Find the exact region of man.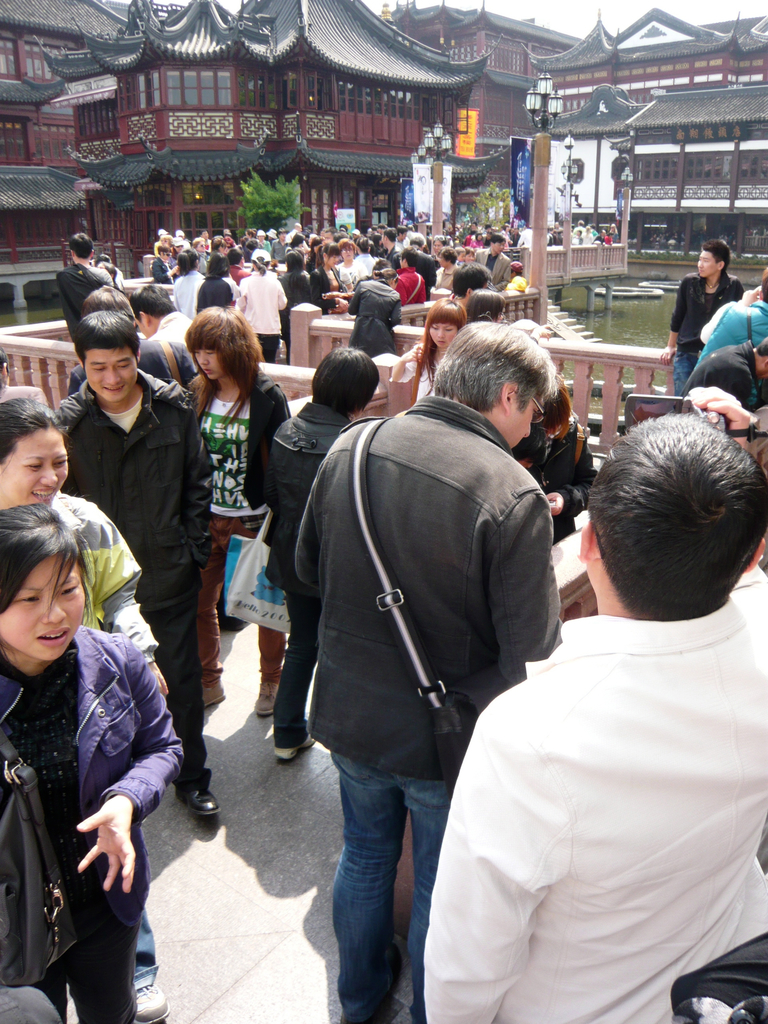
Exact region: crop(151, 246, 176, 287).
